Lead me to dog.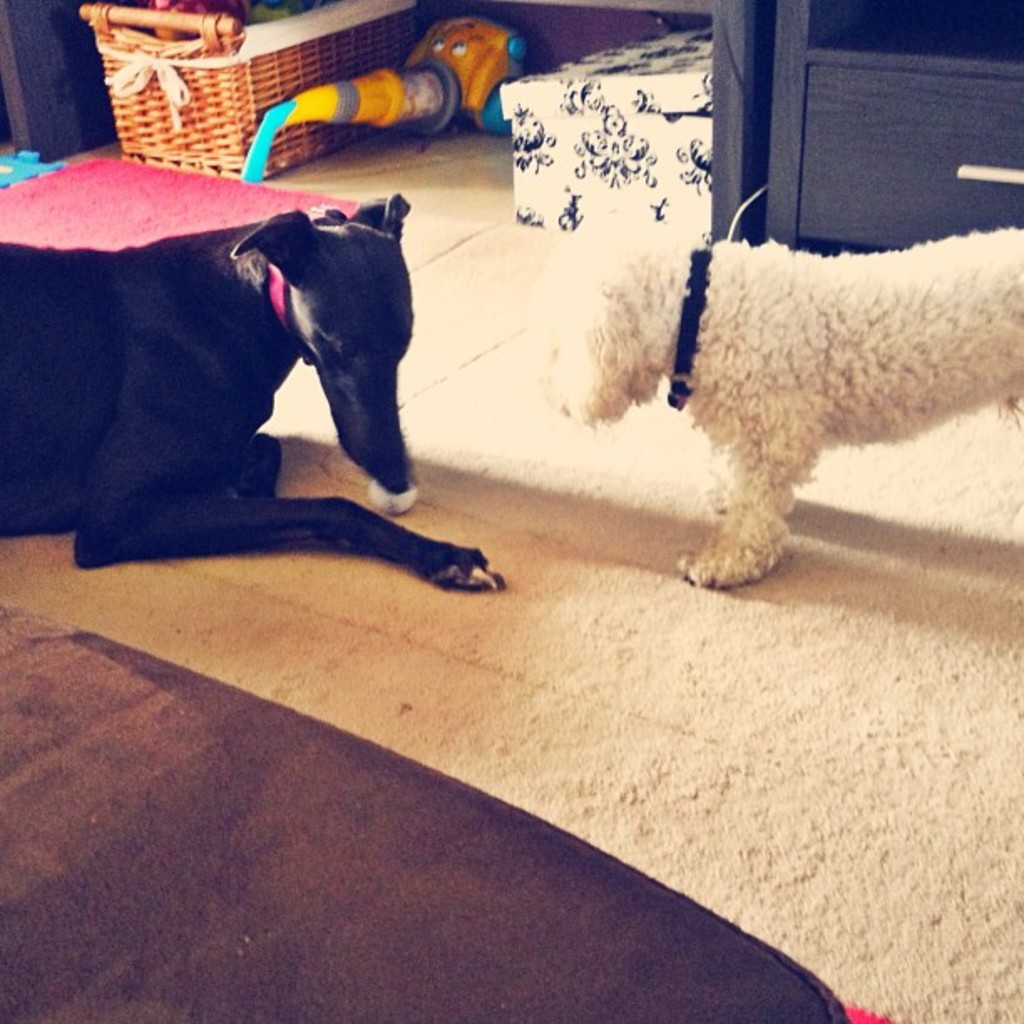
Lead to l=525, t=209, r=1022, b=591.
